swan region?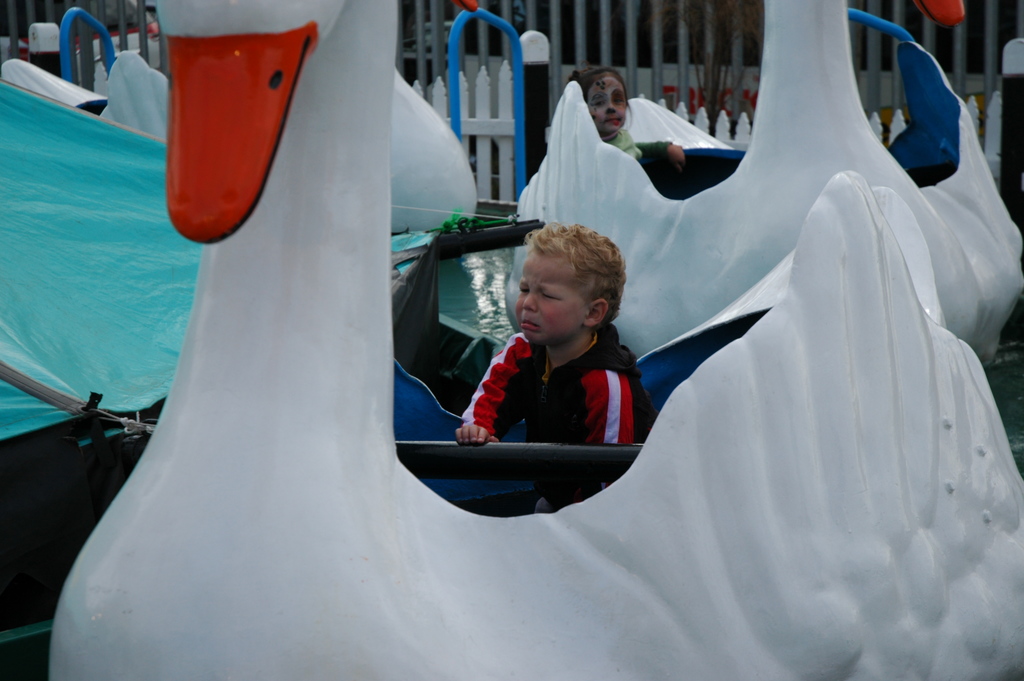
{"x1": 92, "y1": 50, "x2": 481, "y2": 233}
